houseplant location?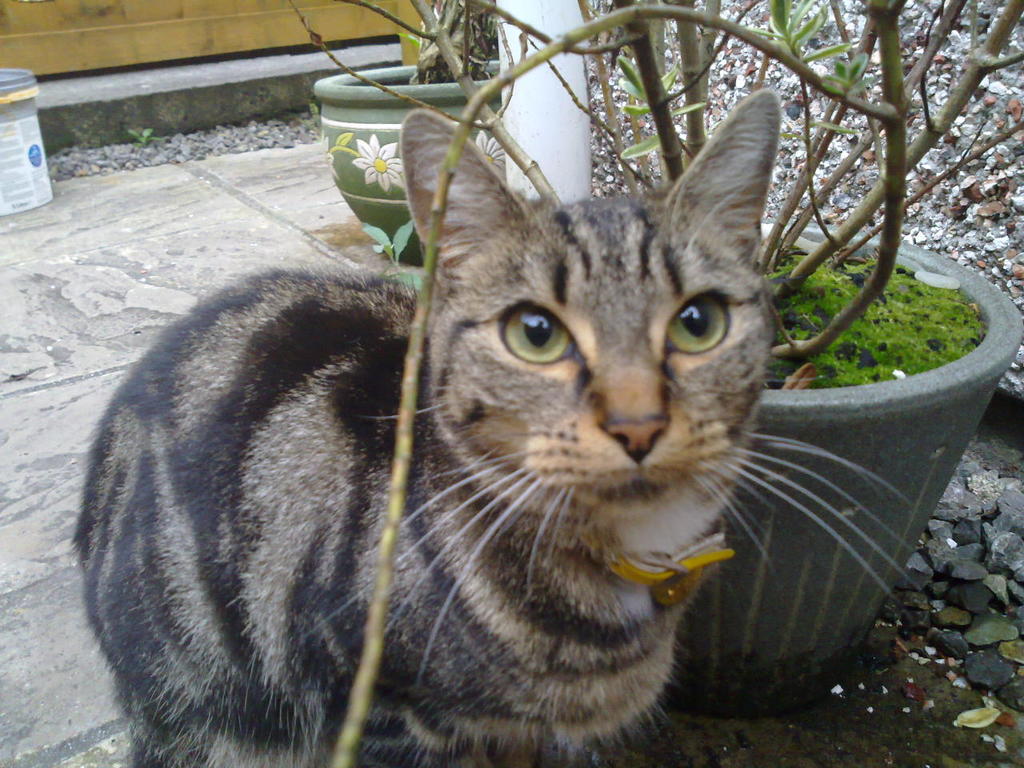
{"x1": 311, "y1": 0, "x2": 513, "y2": 258}
